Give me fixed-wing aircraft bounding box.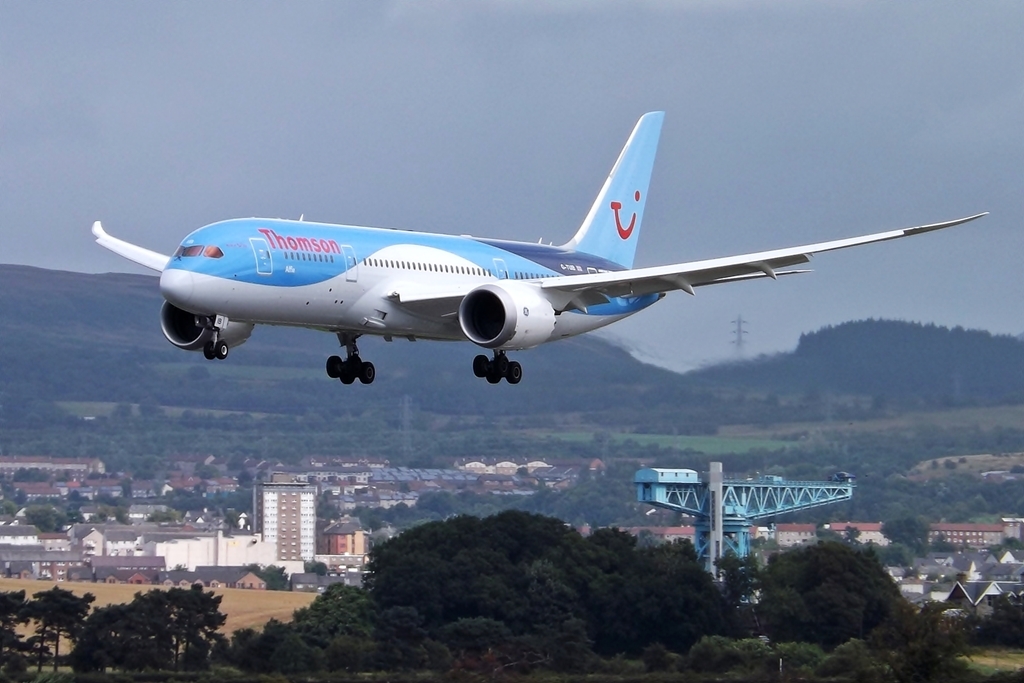
[89, 103, 990, 389].
